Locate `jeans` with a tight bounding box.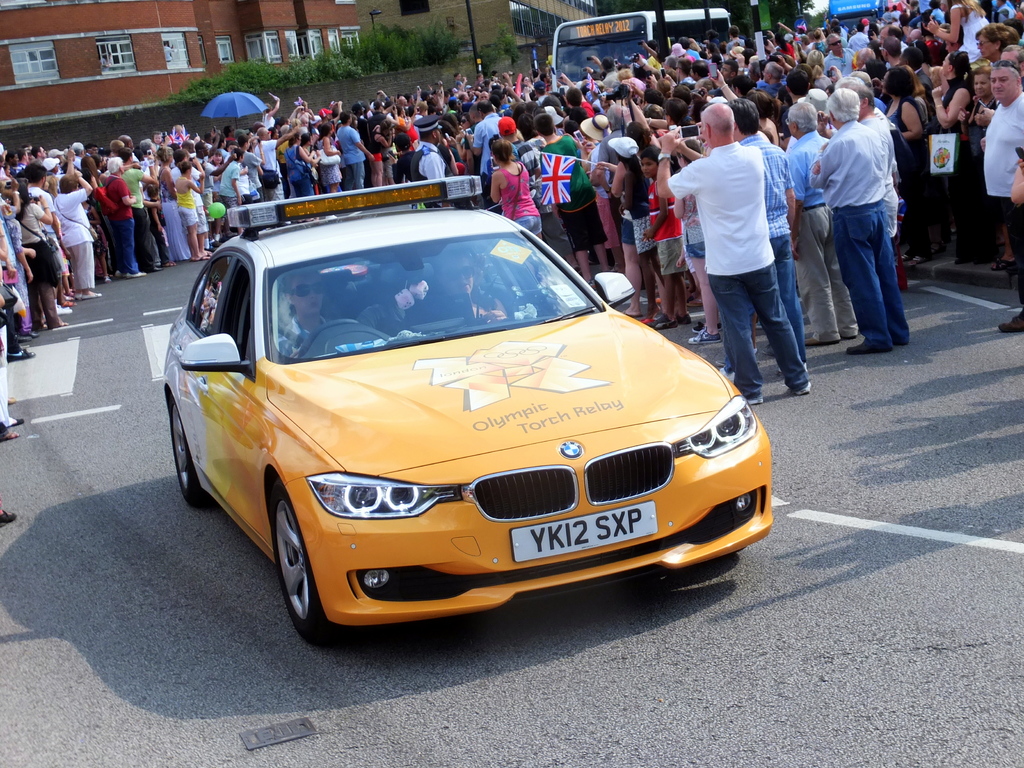
Rect(834, 200, 913, 349).
